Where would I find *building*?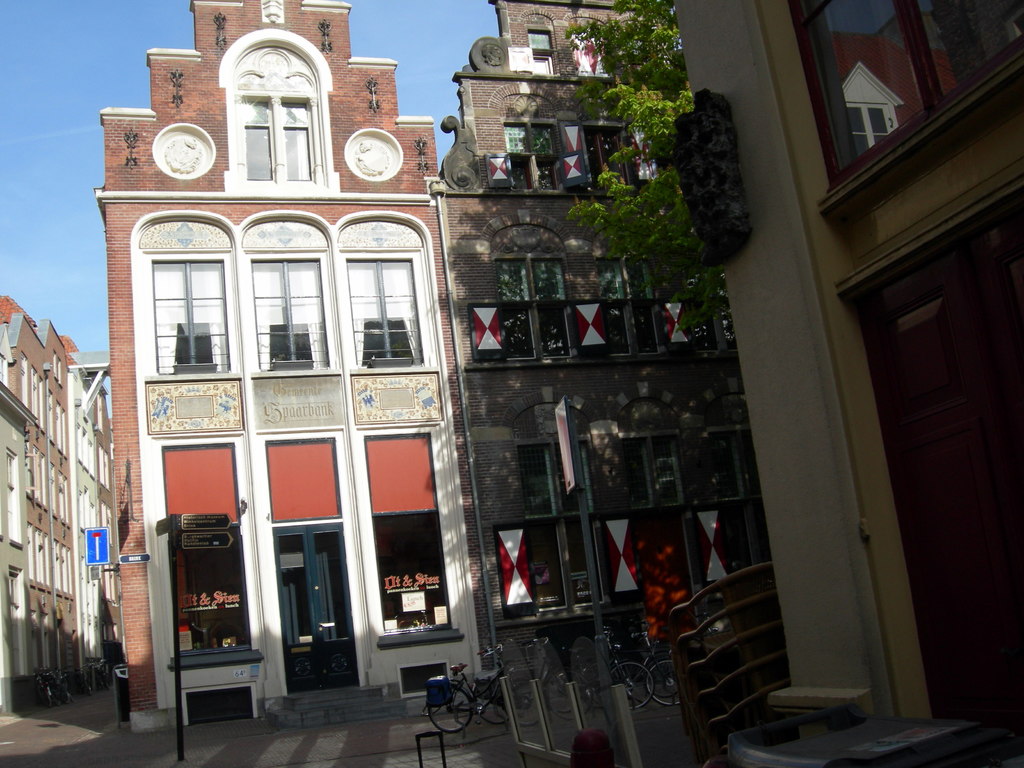
At <bbox>662, 0, 1023, 767</bbox>.
